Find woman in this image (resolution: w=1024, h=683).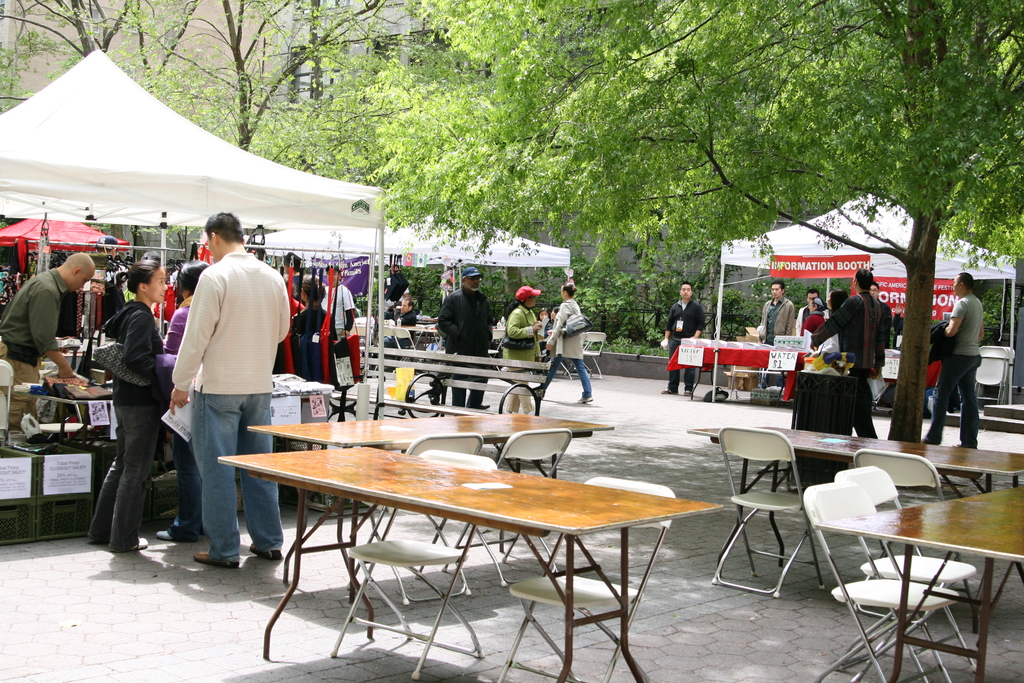
{"x1": 76, "y1": 247, "x2": 170, "y2": 566}.
